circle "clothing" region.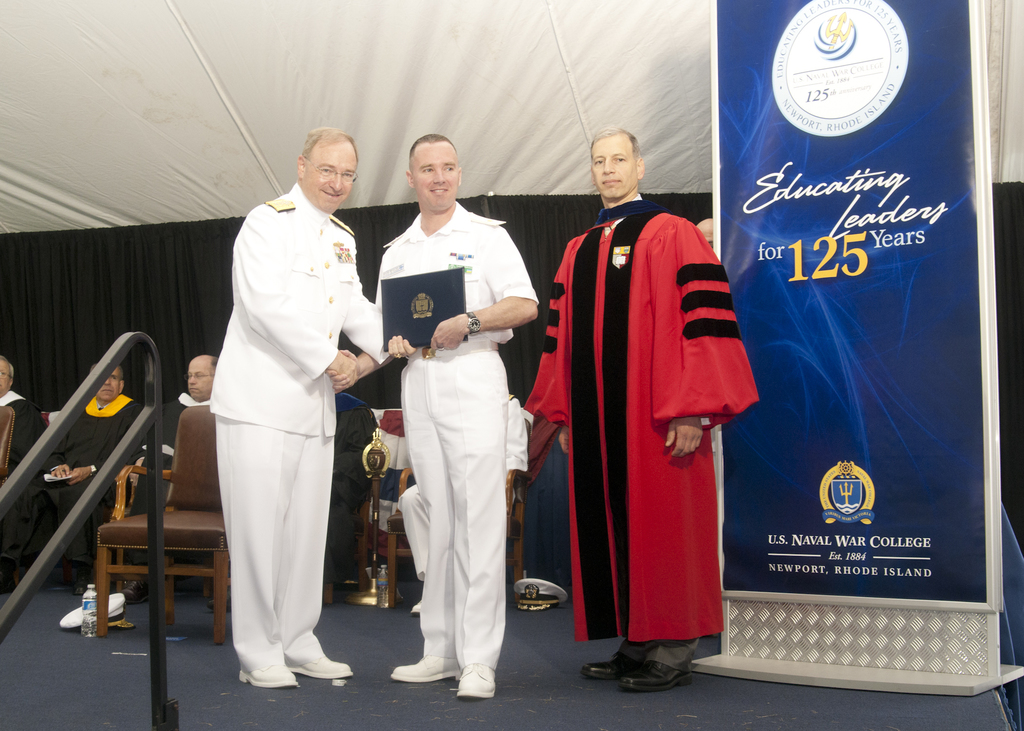
Region: [left=0, top=385, right=35, bottom=574].
